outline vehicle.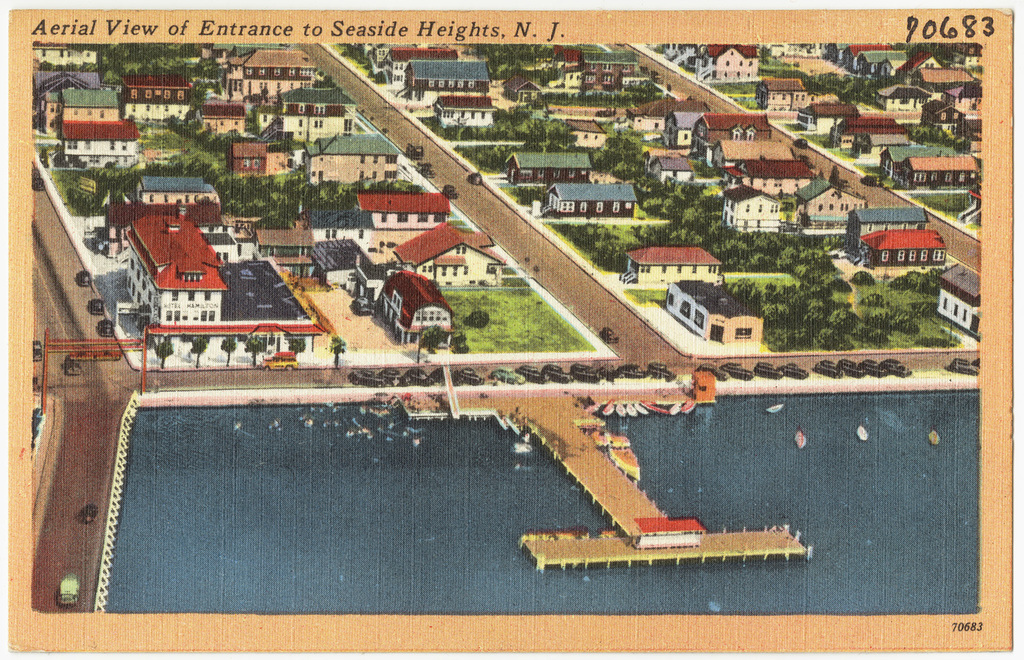
Outline: 951 359 982 380.
